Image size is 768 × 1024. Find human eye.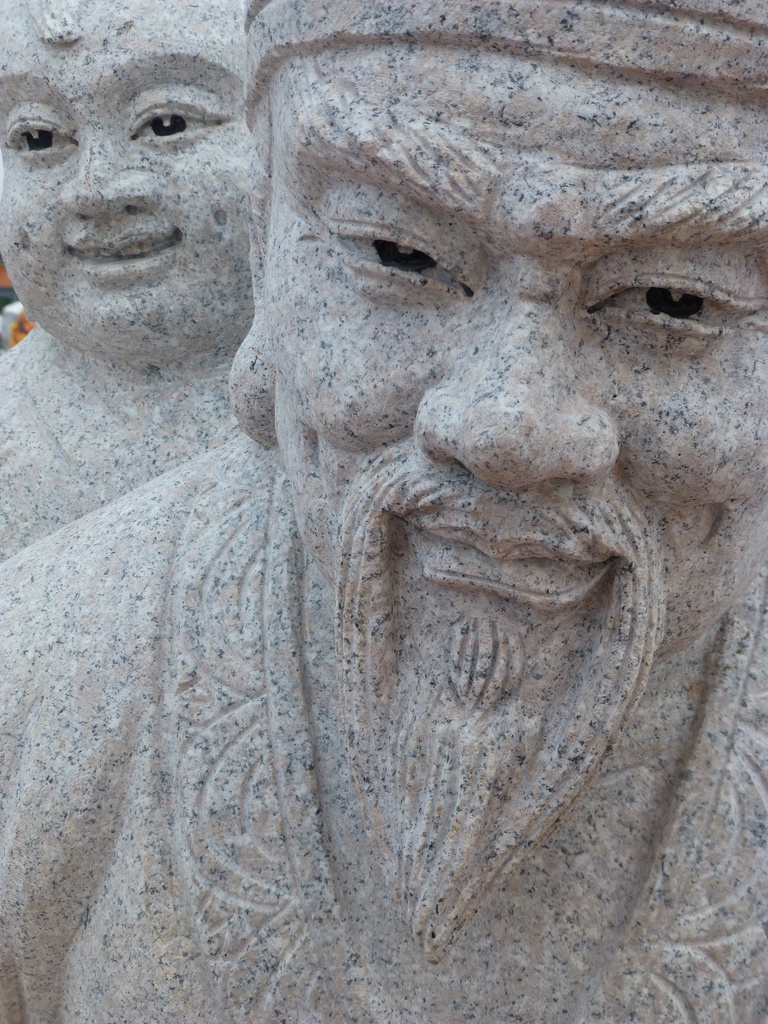
x1=577 y1=252 x2=767 y2=349.
